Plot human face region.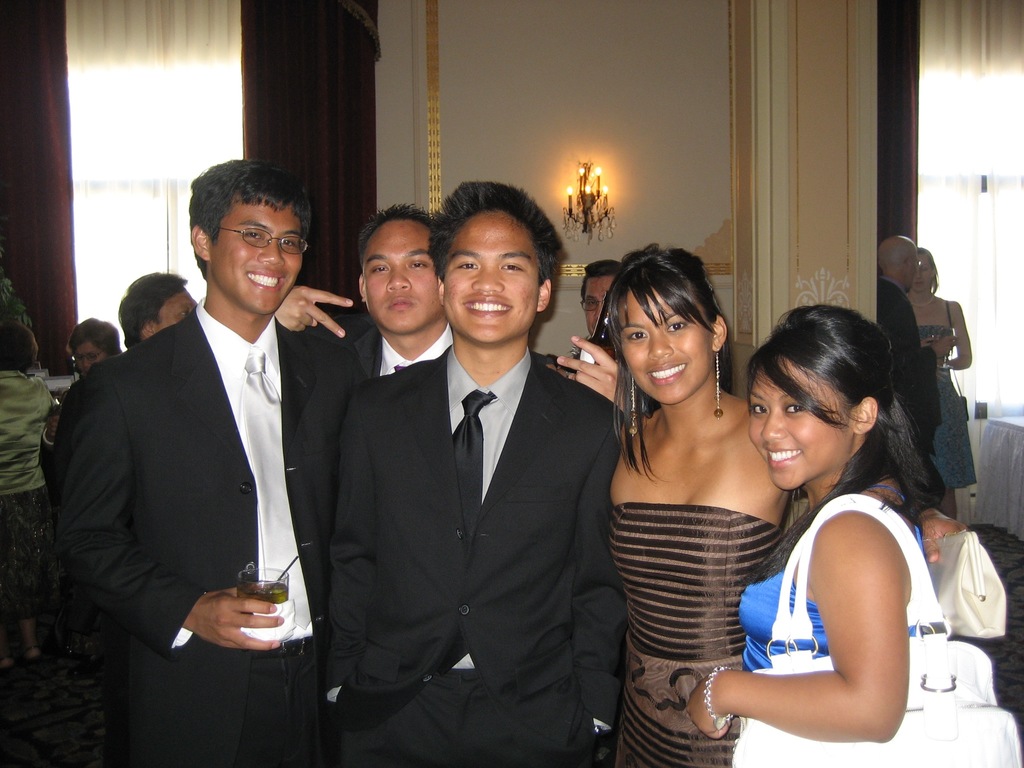
Plotted at [left=360, top=219, right=438, bottom=337].
